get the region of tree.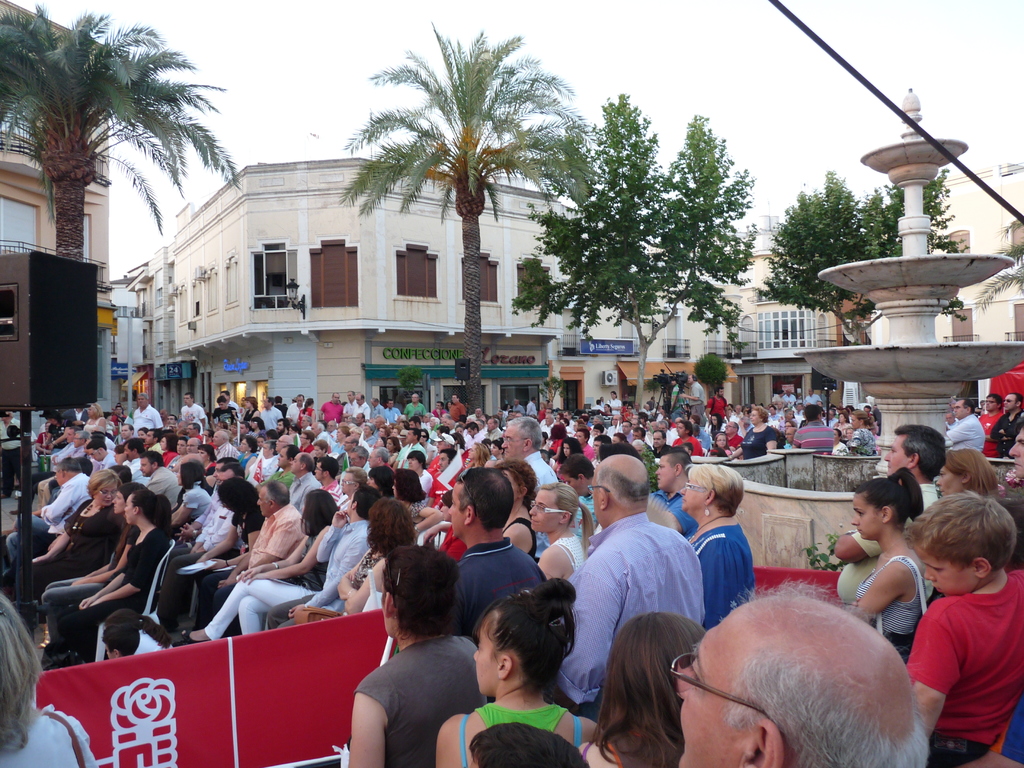
left=505, top=92, right=756, bottom=426.
